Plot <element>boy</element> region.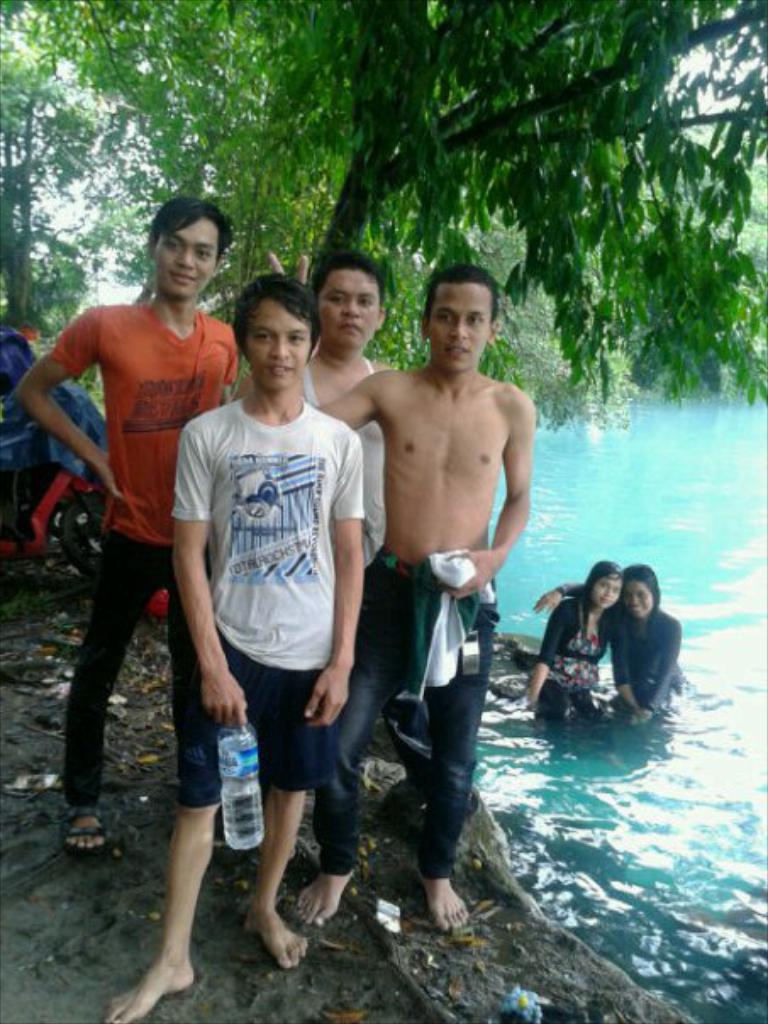
Plotted at 100/263/380/1022.
